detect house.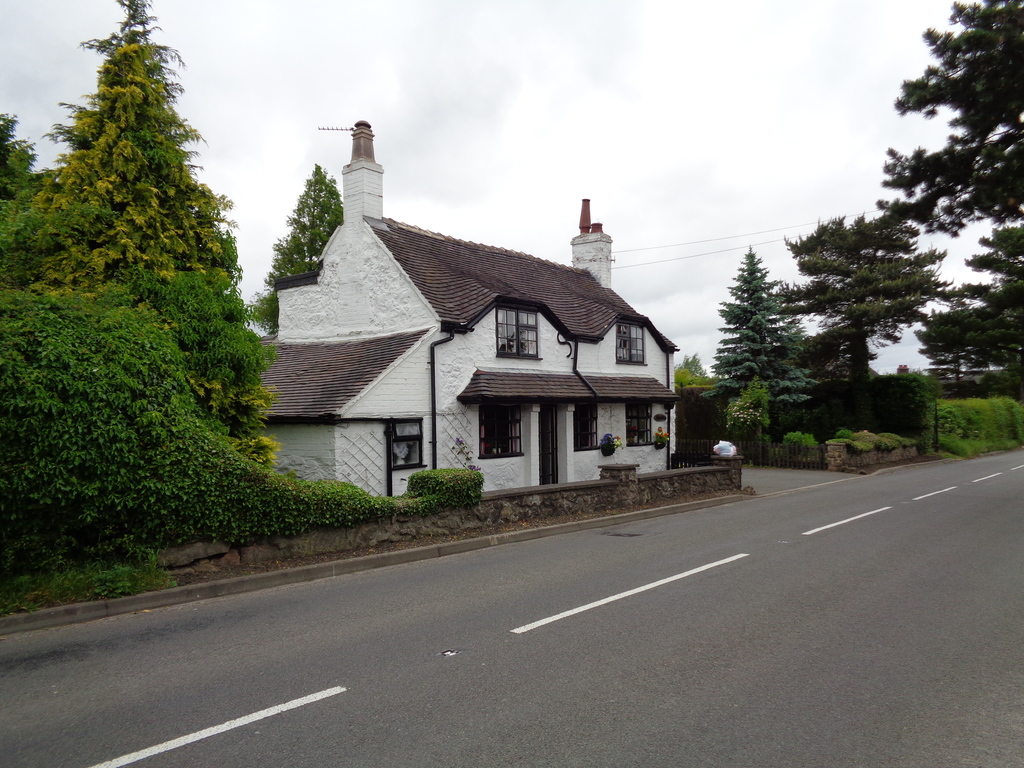
Detected at [261,136,682,518].
